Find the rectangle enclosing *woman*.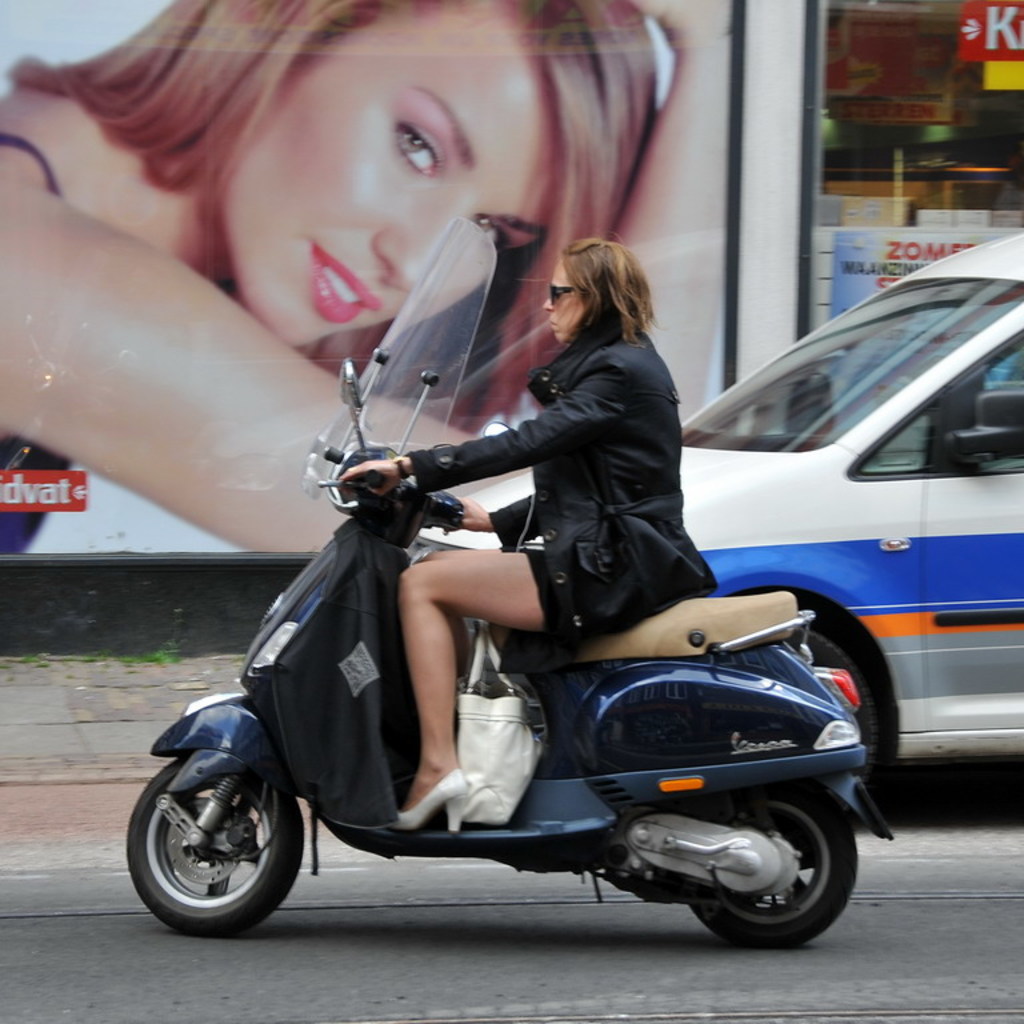
[x1=396, y1=177, x2=736, y2=840].
